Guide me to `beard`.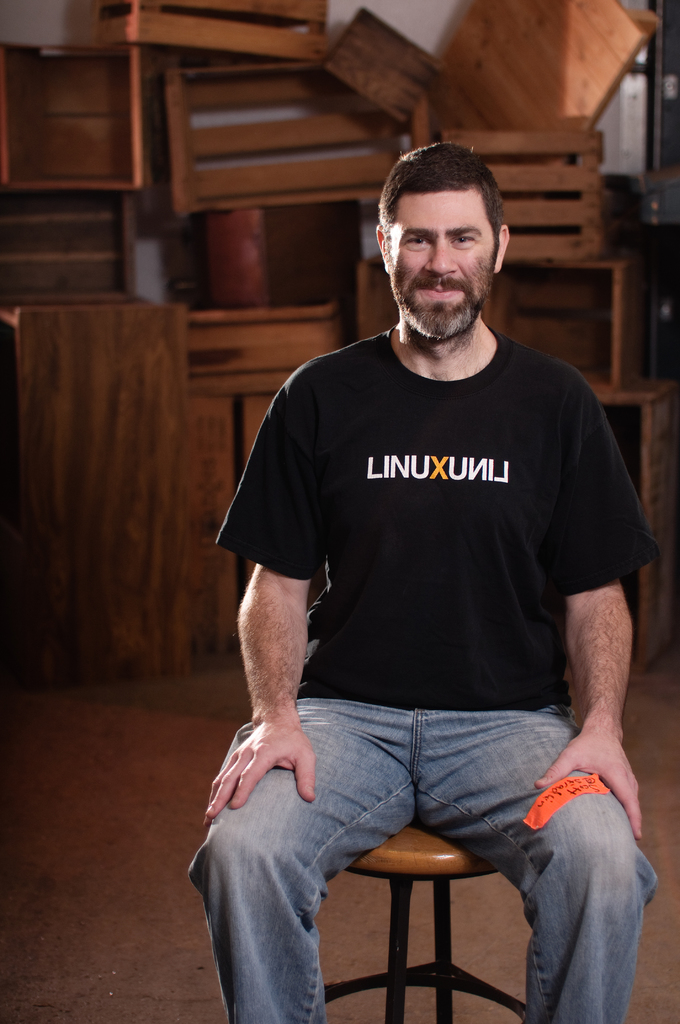
Guidance: rect(389, 206, 507, 358).
